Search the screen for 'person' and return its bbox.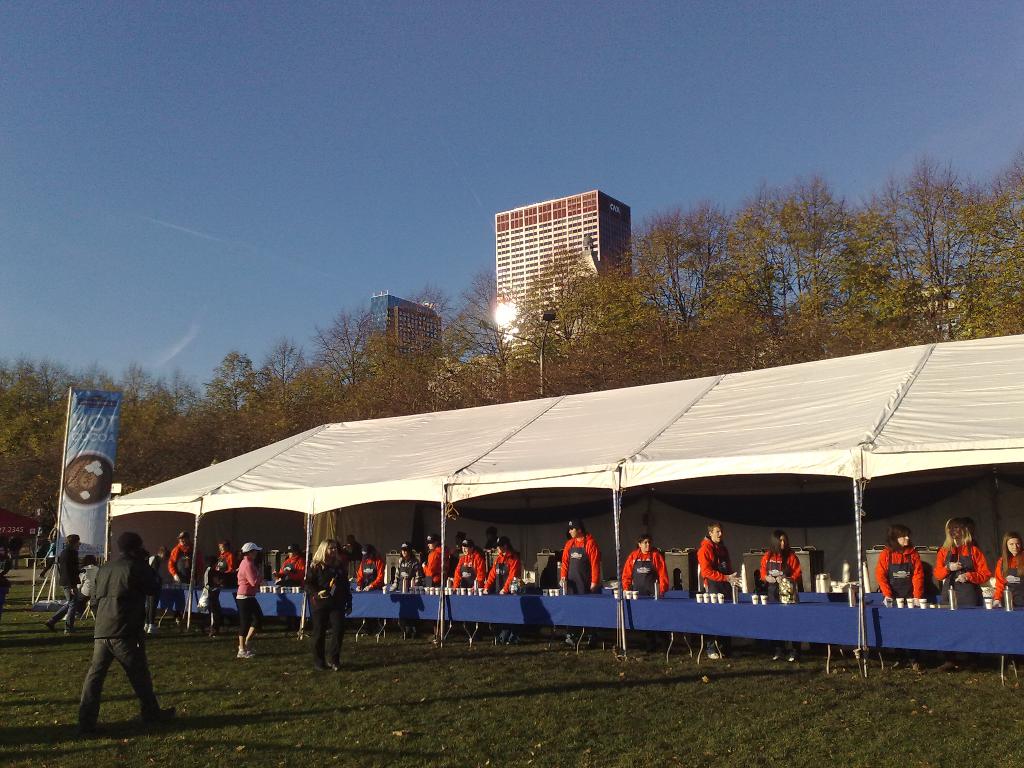
Found: x1=483 y1=538 x2=521 y2=651.
